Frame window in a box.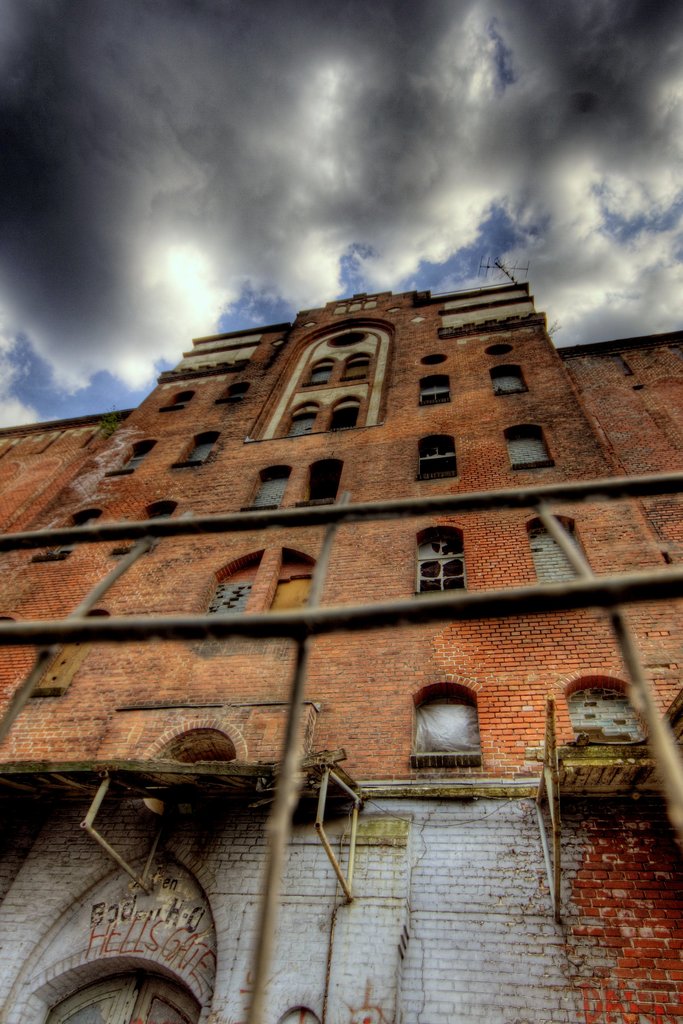
crop(246, 466, 295, 504).
